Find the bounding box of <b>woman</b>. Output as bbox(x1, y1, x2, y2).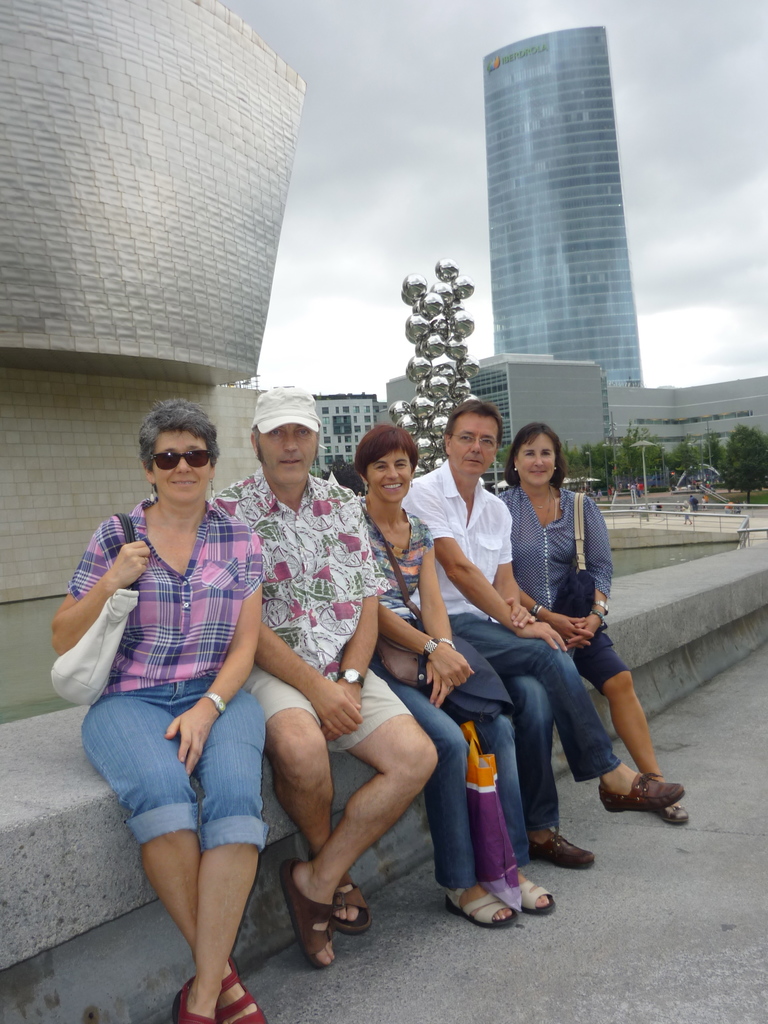
bbox(50, 396, 268, 1023).
